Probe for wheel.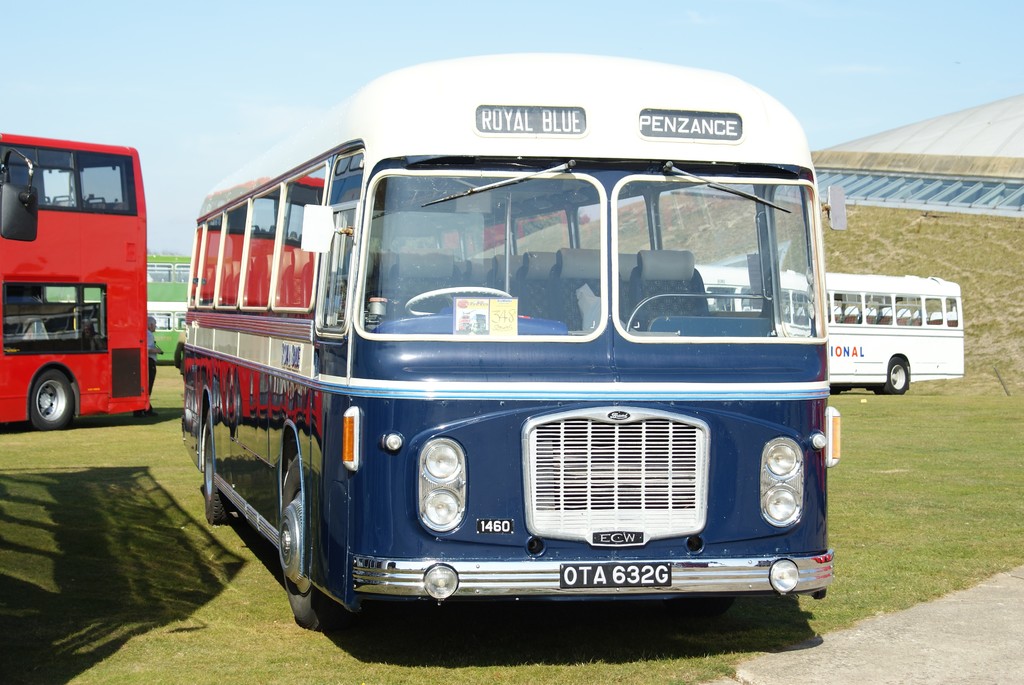
Probe result: bbox=(30, 370, 72, 432).
